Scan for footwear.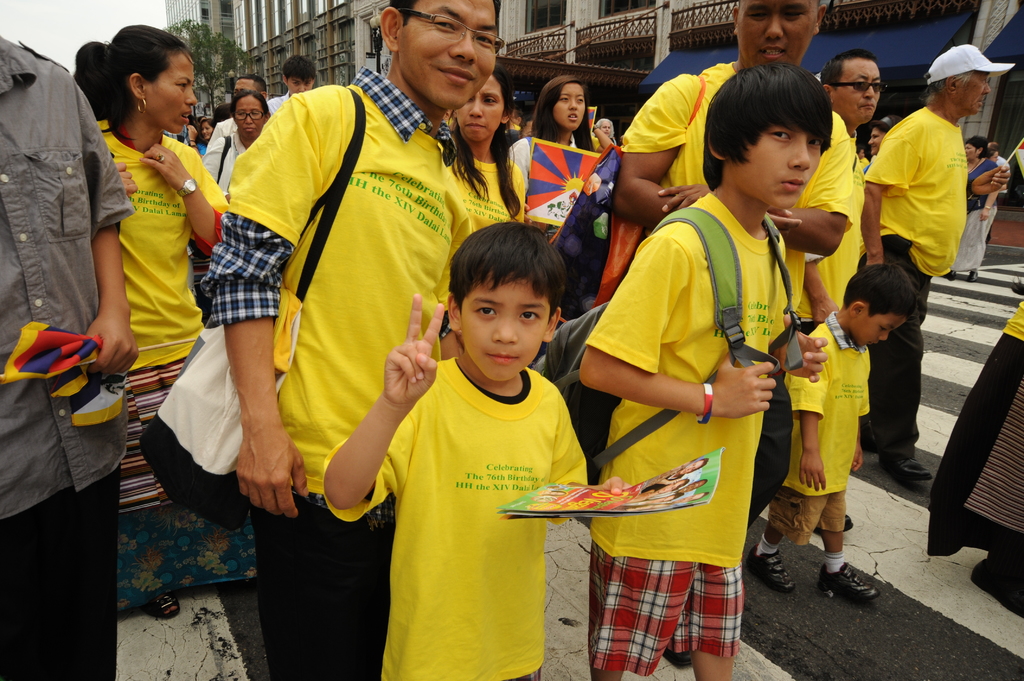
Scan result: <region>746, 549, 793, 592</region>.
